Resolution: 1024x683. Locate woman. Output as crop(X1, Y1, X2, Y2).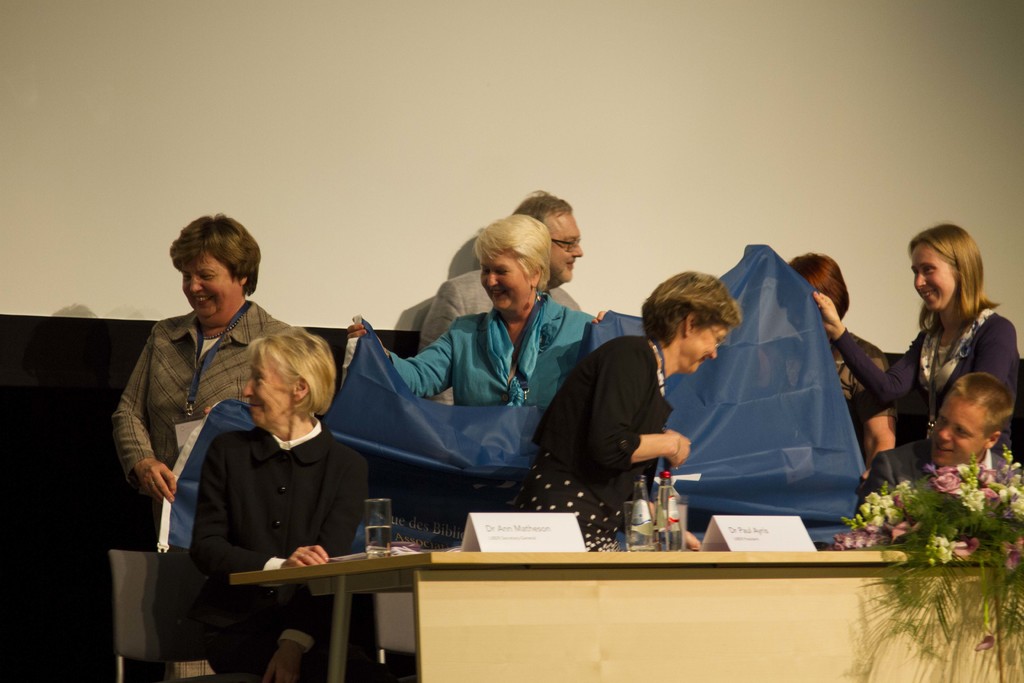
crop(759, 254, 896, 481).
